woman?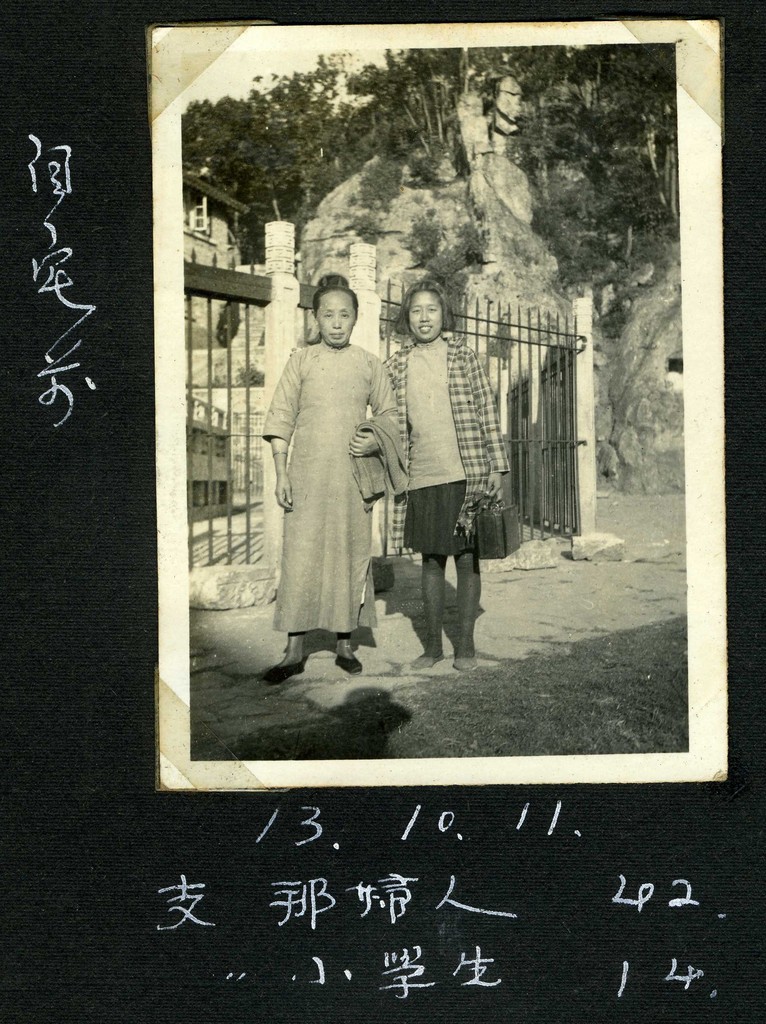
box(255, 276, 395, 667)
